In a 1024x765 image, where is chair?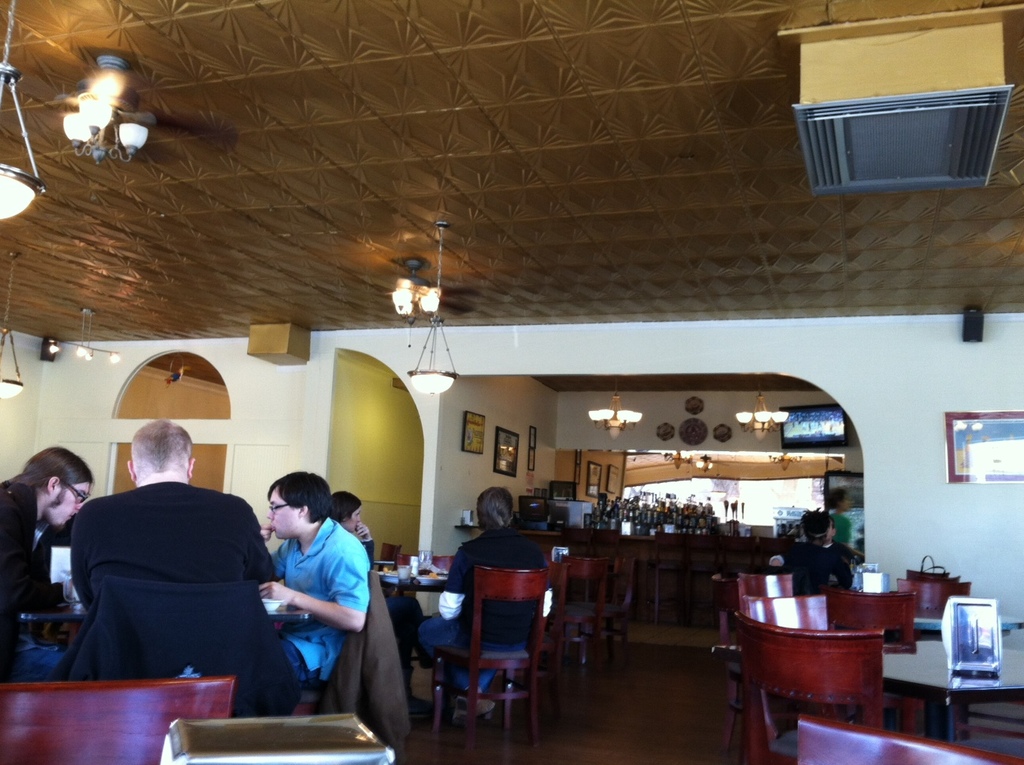
region(427, 539, 572, 752).
